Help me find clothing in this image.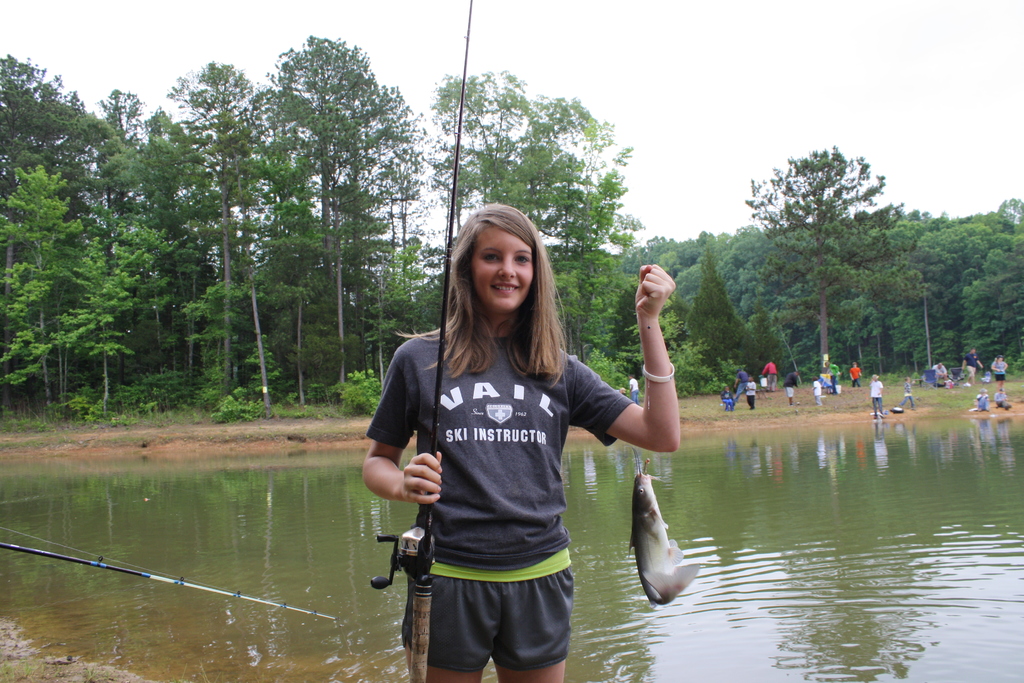
Found it: Rect(900, 381, 915, 407).
